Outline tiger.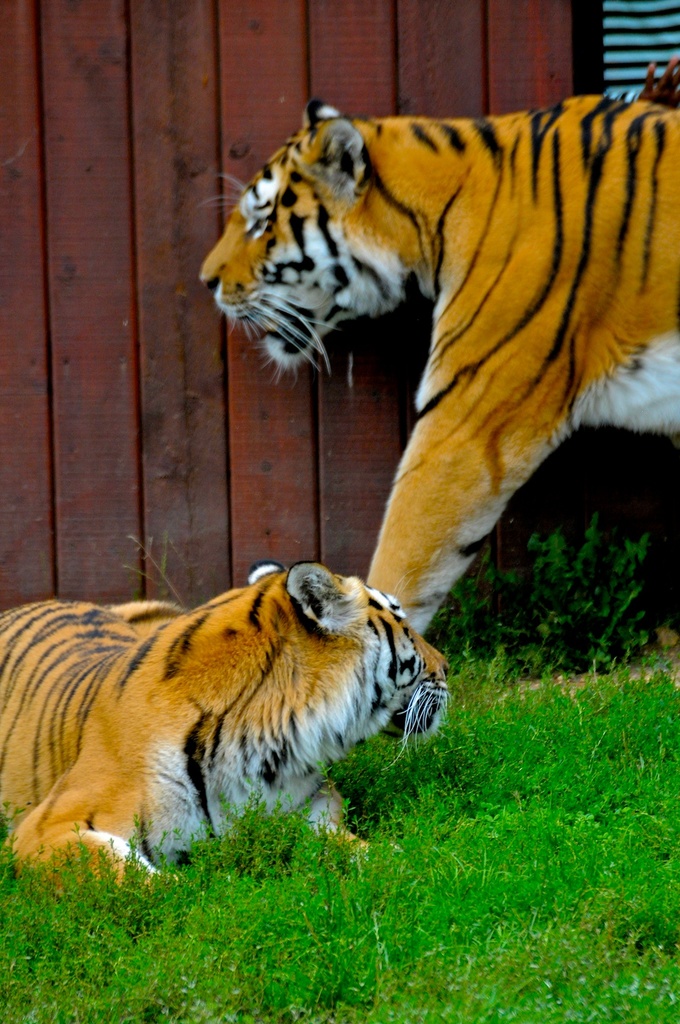
Outline: x1=201, y1=95, x2=679, y2=638.
